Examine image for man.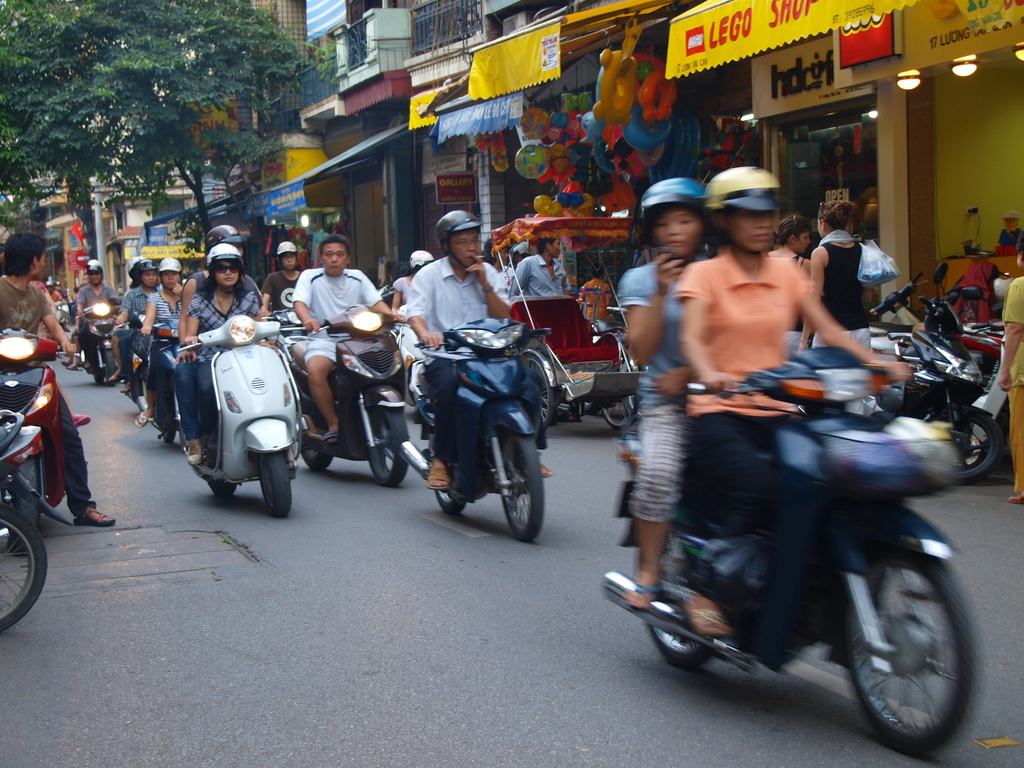
Examination result: (left=0, top=234, right=115, bottom=527).
